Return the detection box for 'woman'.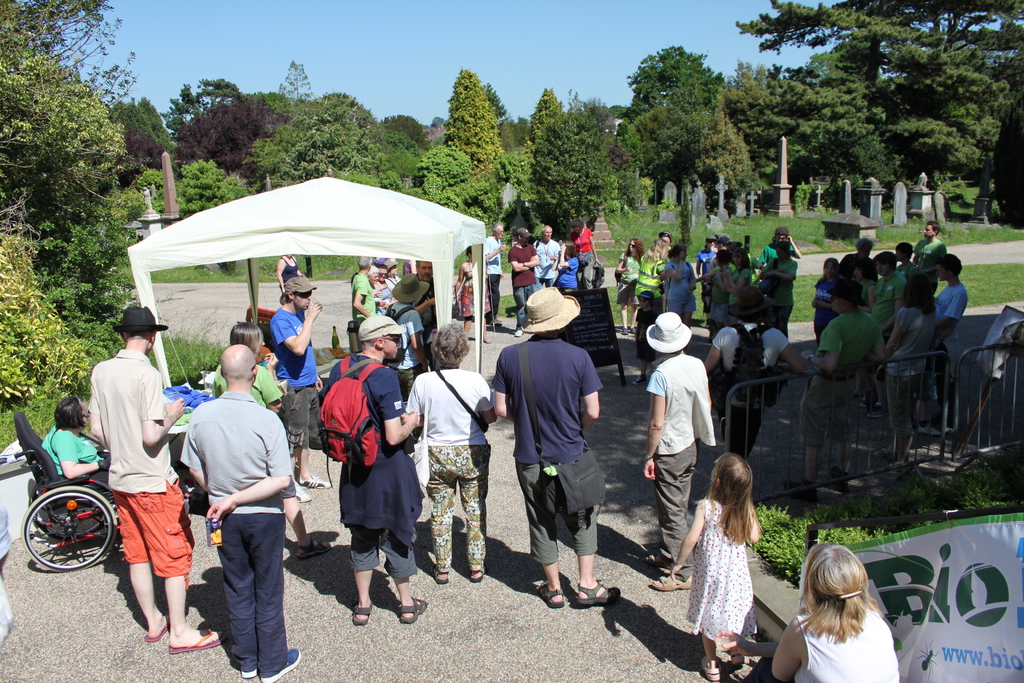
x1=661, y1=244, x2=698, y2=325.
